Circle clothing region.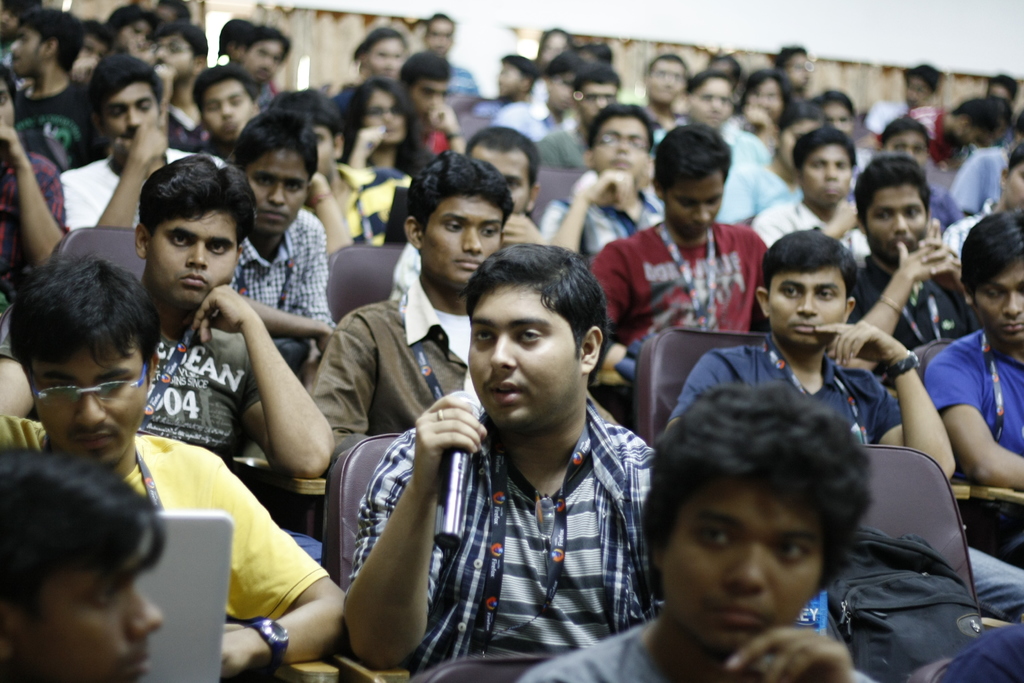
Region: detection(0, 152, 67, 290).
